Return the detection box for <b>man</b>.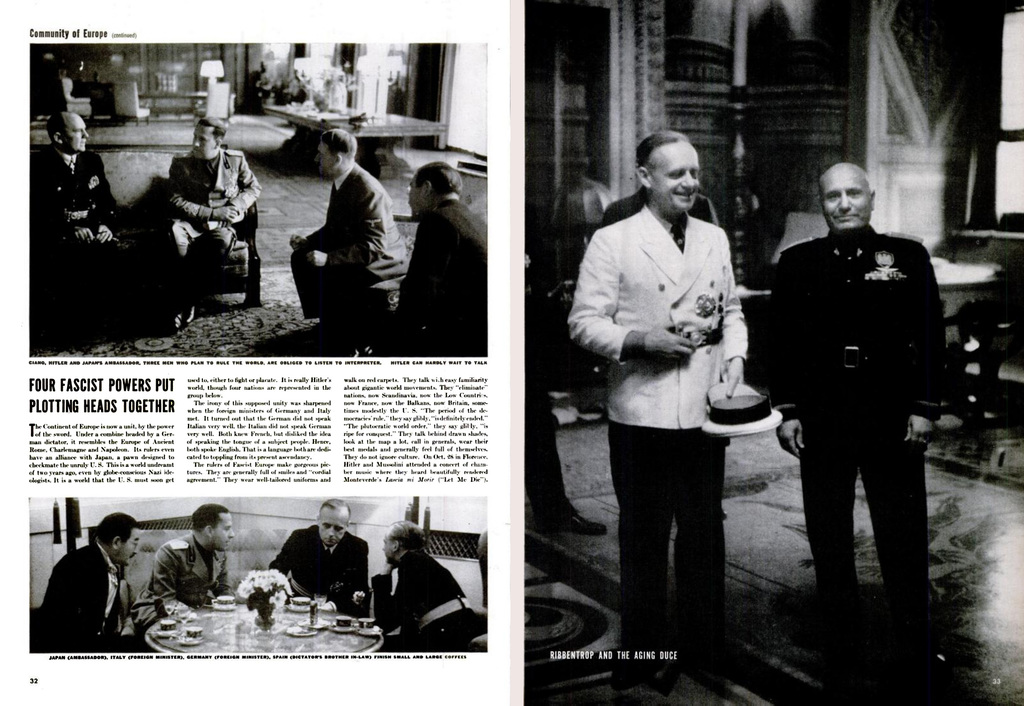
detection(34, 512, 142, 653).
